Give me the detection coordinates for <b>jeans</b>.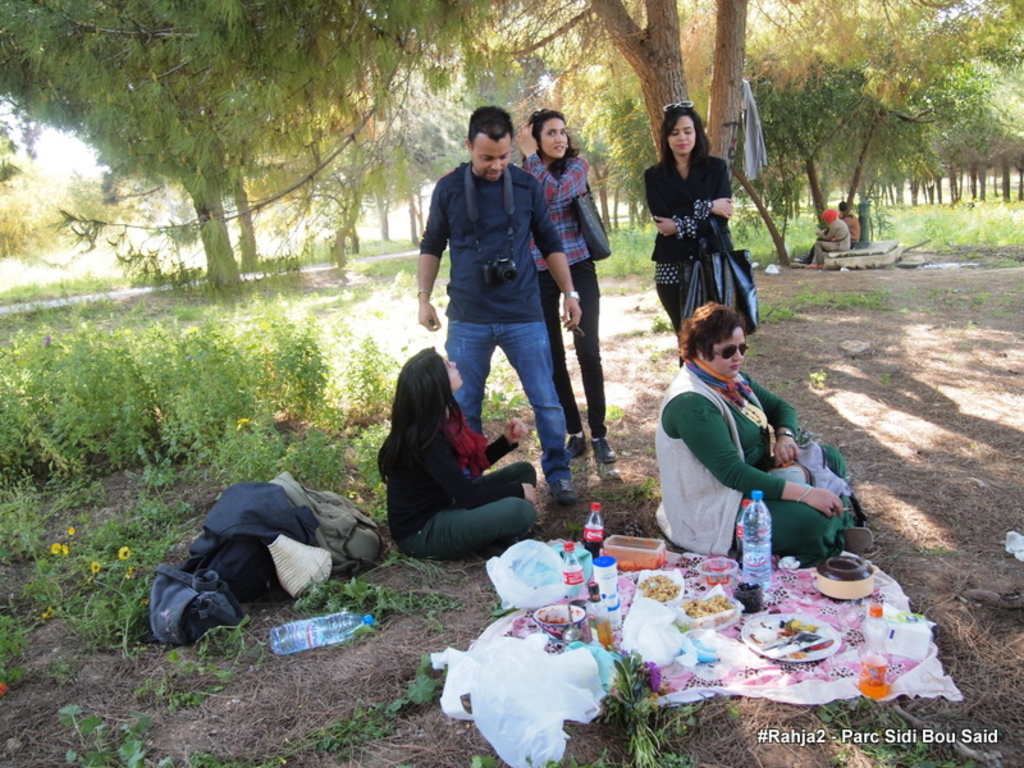
detection(444, 282, 584, 461).
